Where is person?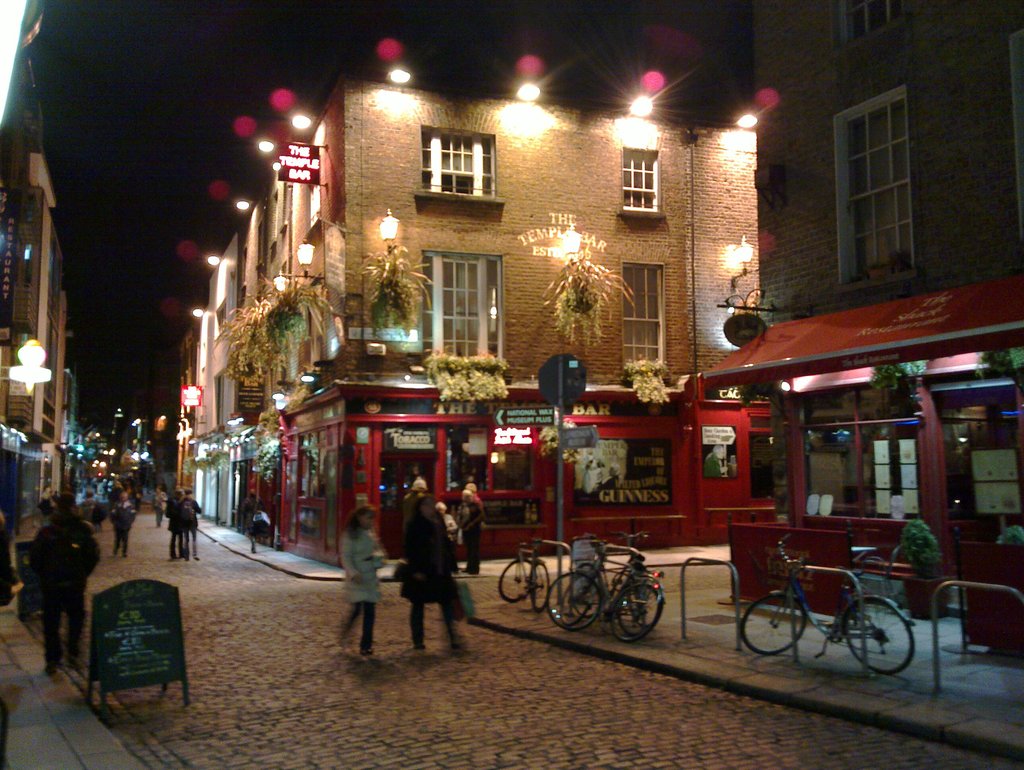
<bbox>436, 502, 460, 539</bbox>.
